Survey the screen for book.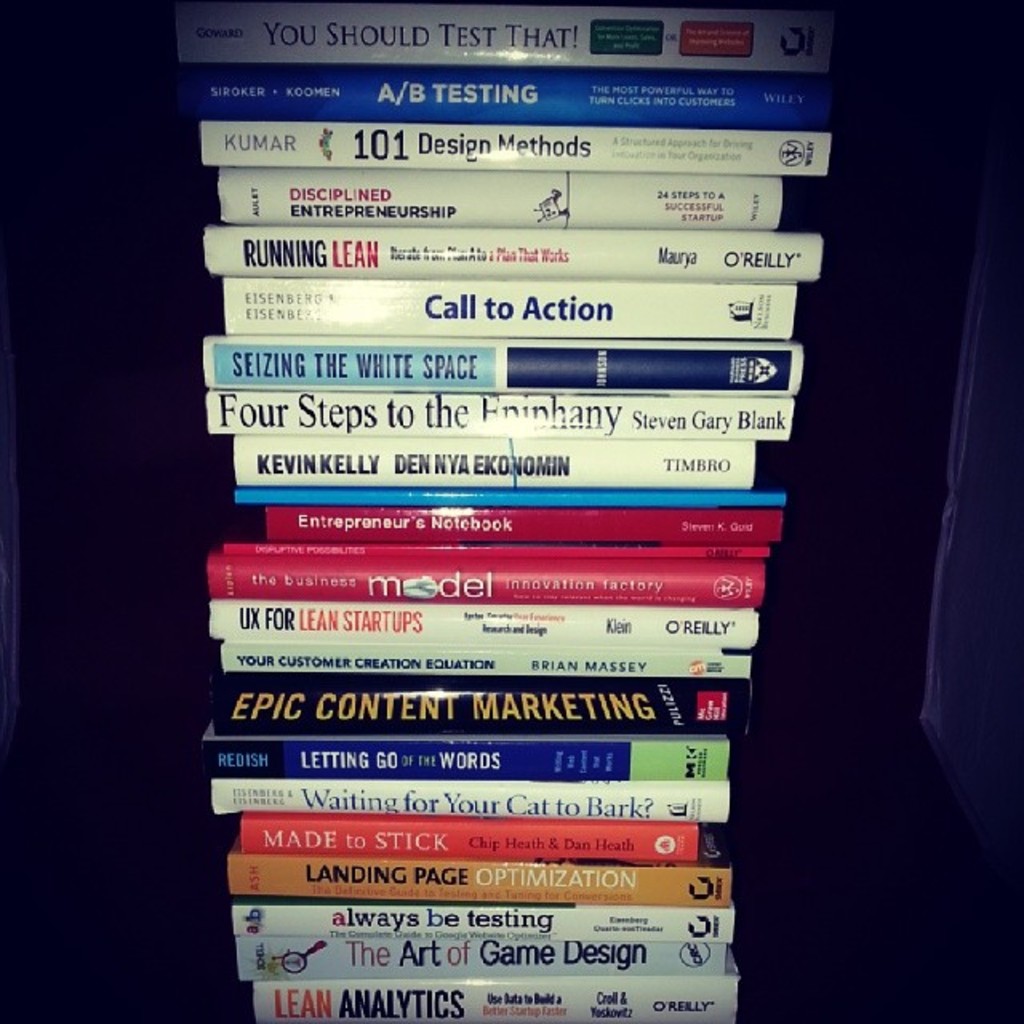
Survey found: select_region(254, 979, 738, 1022).
